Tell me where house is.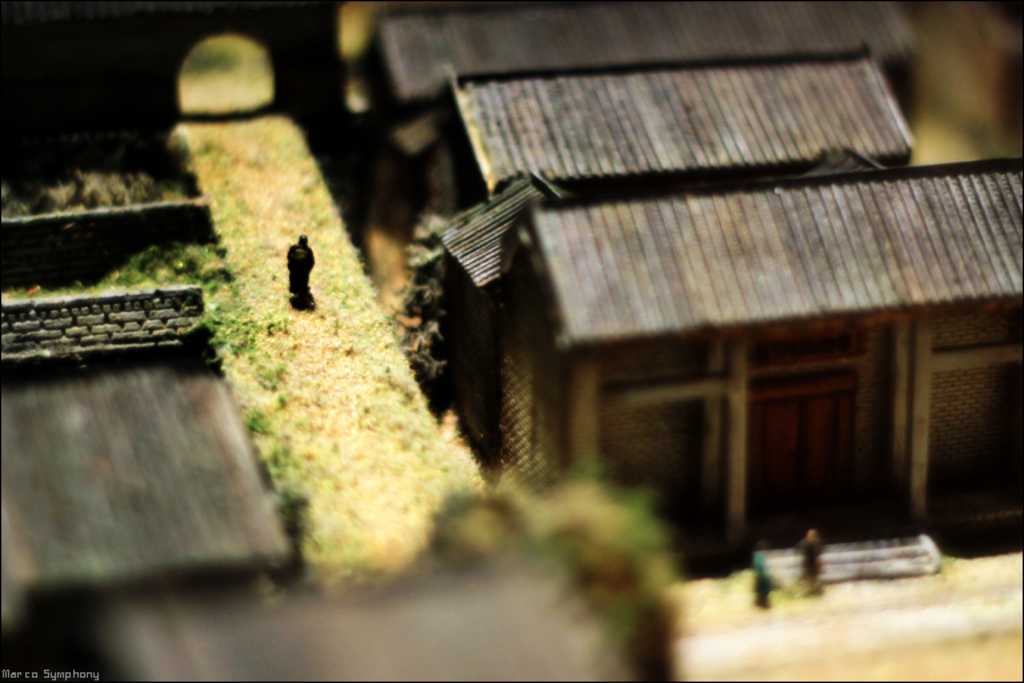
house is at box(452, 64, 904, 180).
